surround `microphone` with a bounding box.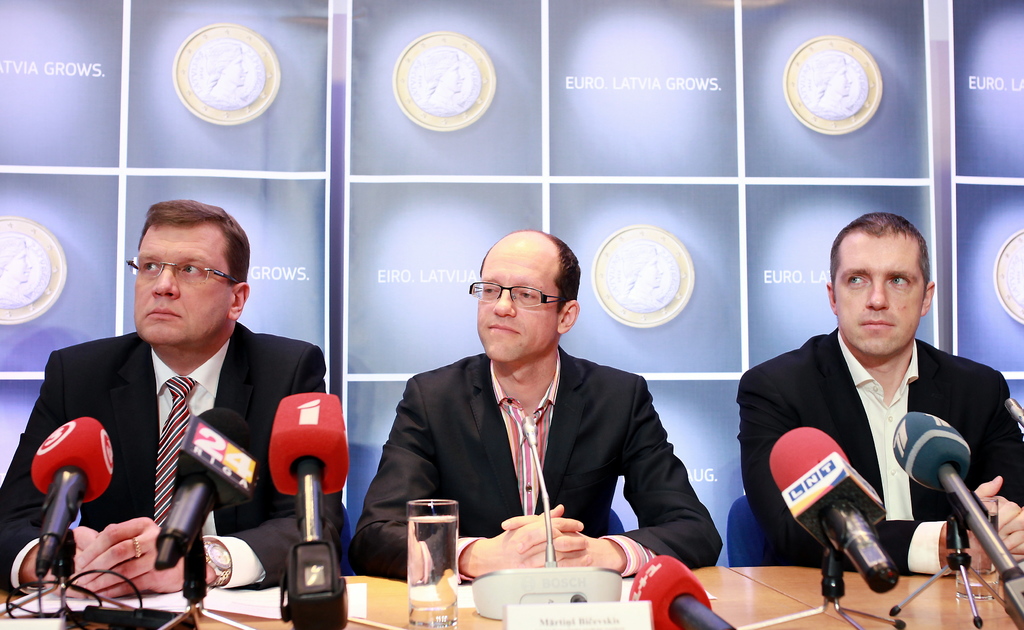
{"left": 519, "top": 413, "right": 561, "bottom": 567}.
